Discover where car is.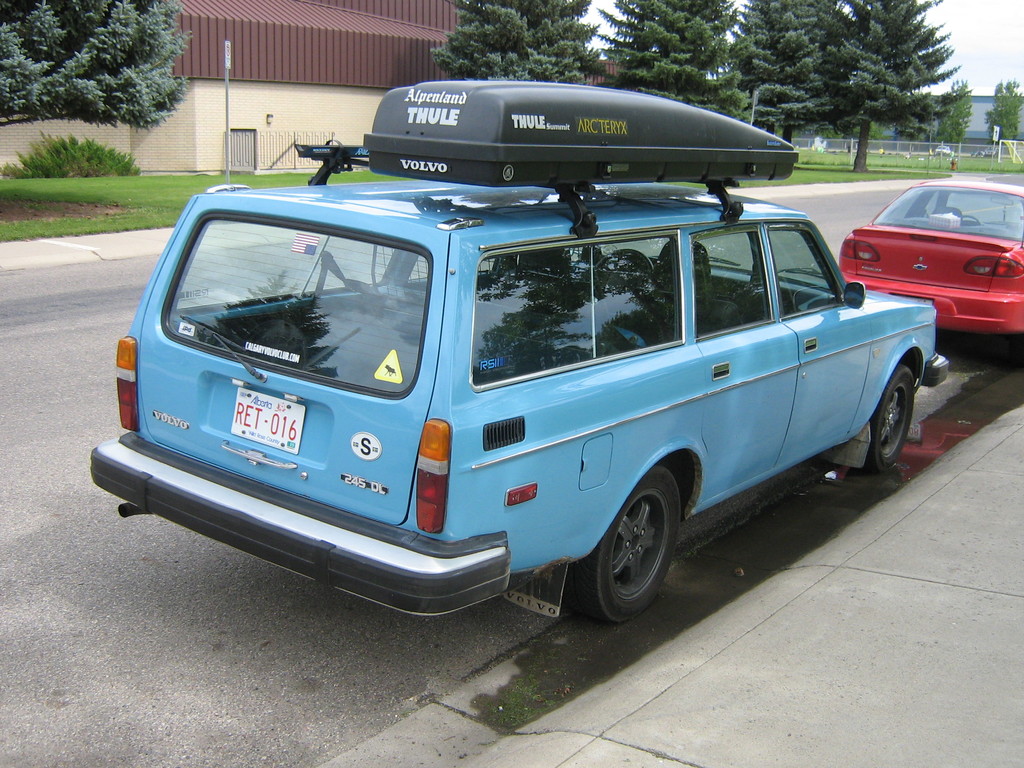
Discovered at [left=844, top=179, right=1023, bottom=347].
